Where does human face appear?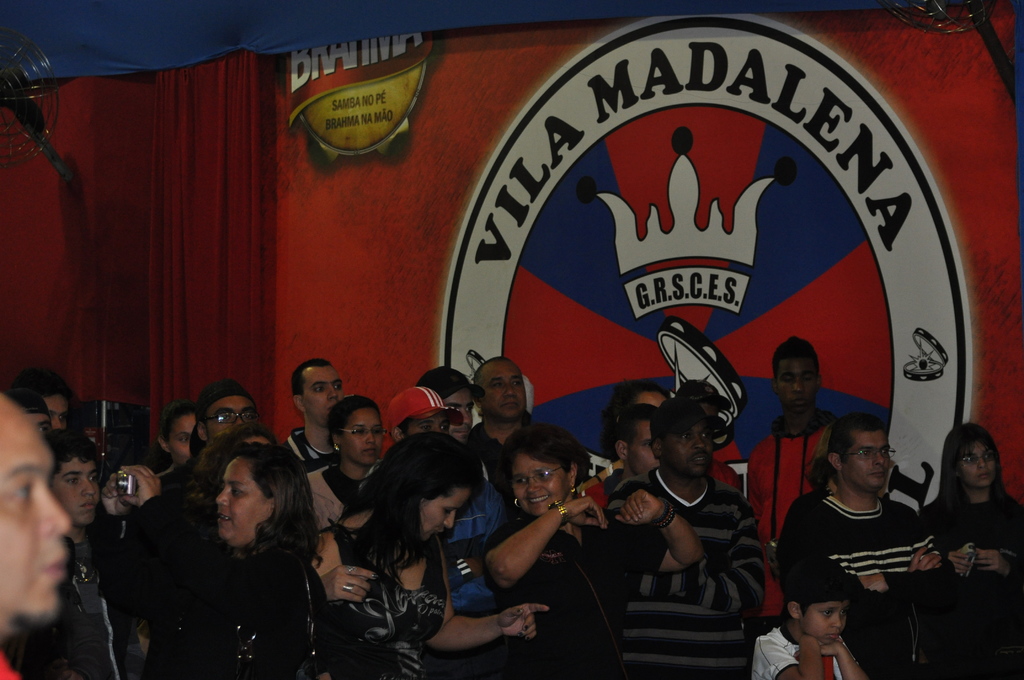
Appears at [777, 360, 818, 414].
